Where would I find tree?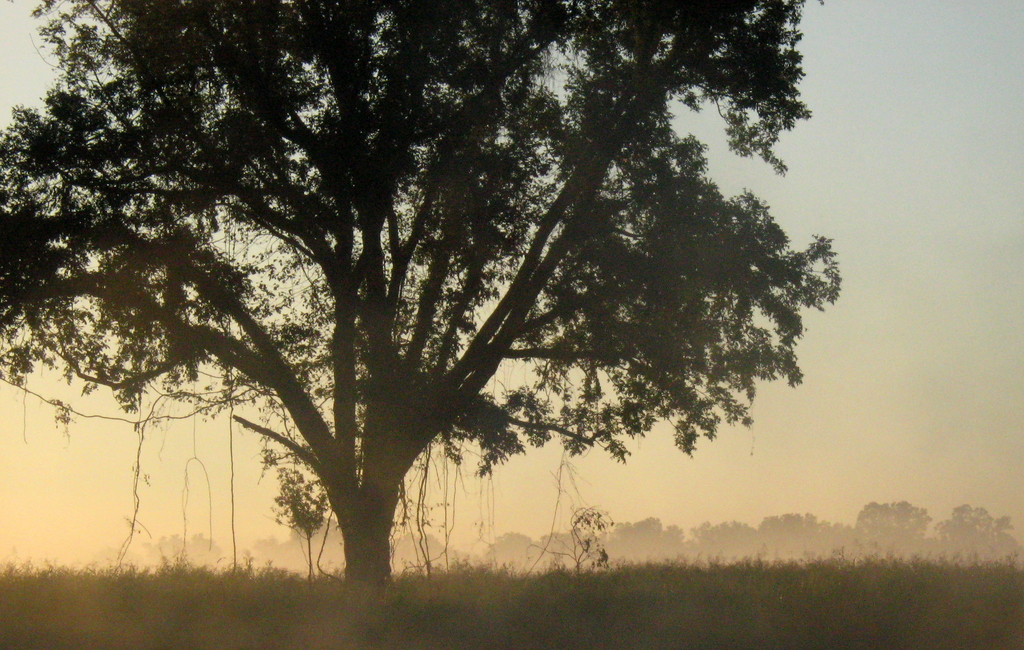
At <region>530, 525, 610, 592</region>.
